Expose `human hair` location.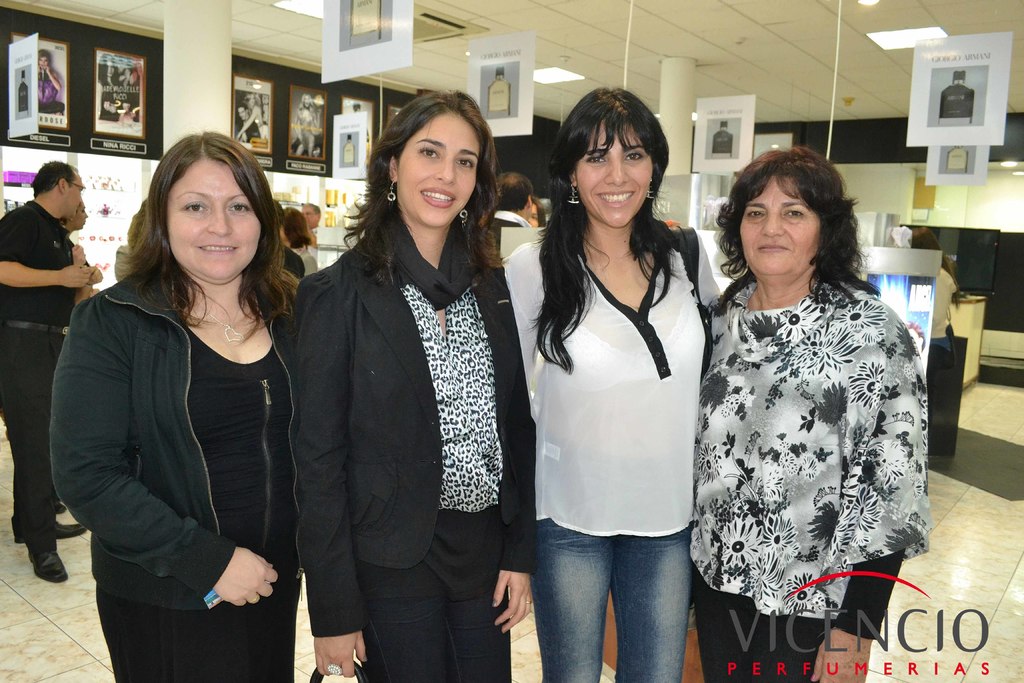
Exposed at 26 157 76 199.
